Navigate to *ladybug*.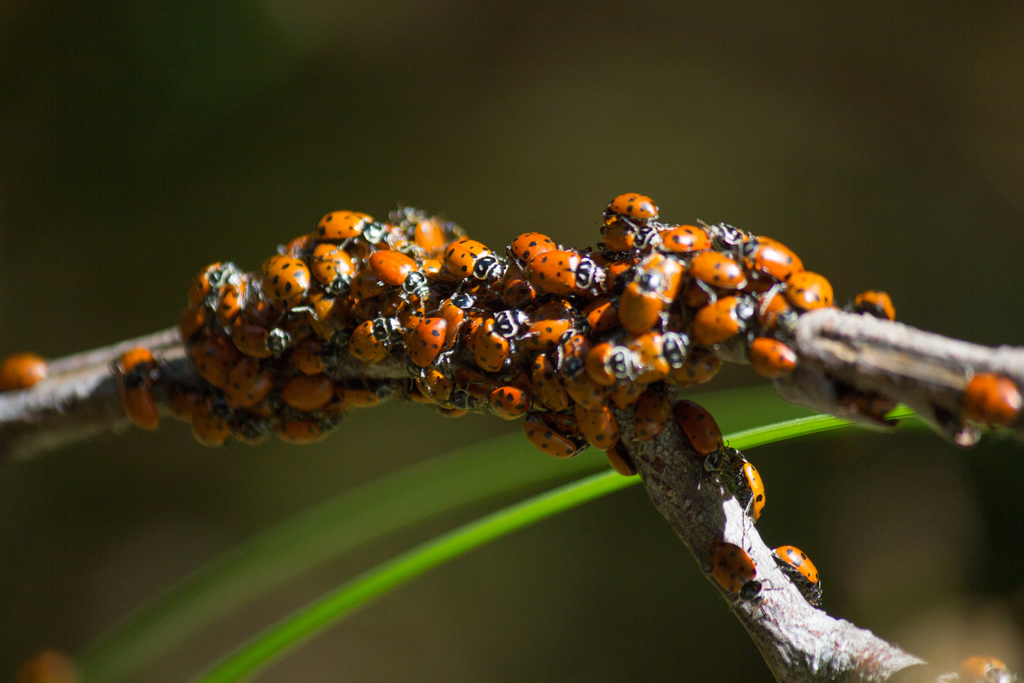
Navigation target: <bbox>772, 545, 827, 607</bbox>.
